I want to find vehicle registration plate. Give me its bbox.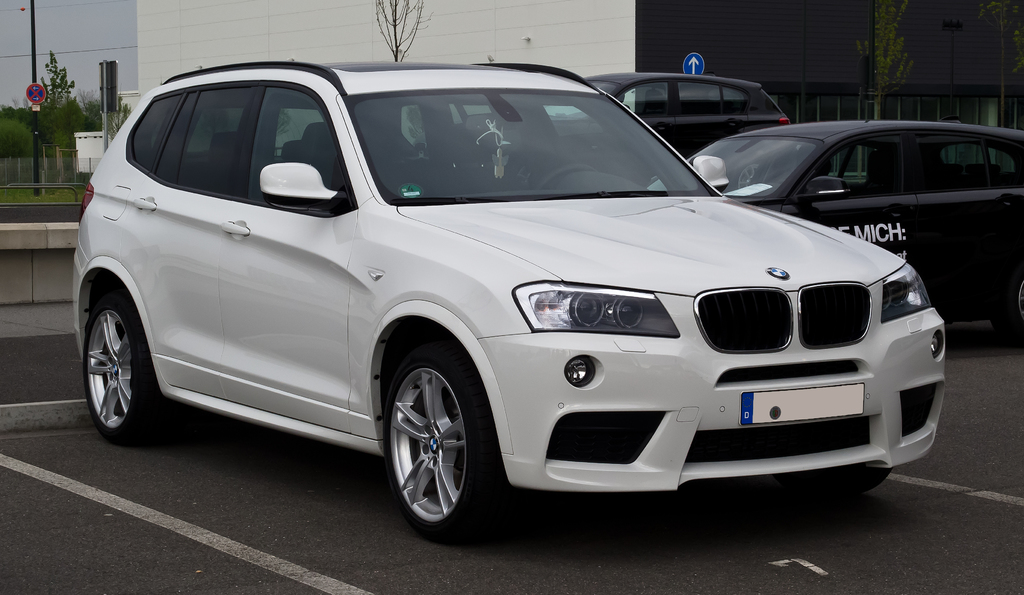
[738, 378, 861, 425].
